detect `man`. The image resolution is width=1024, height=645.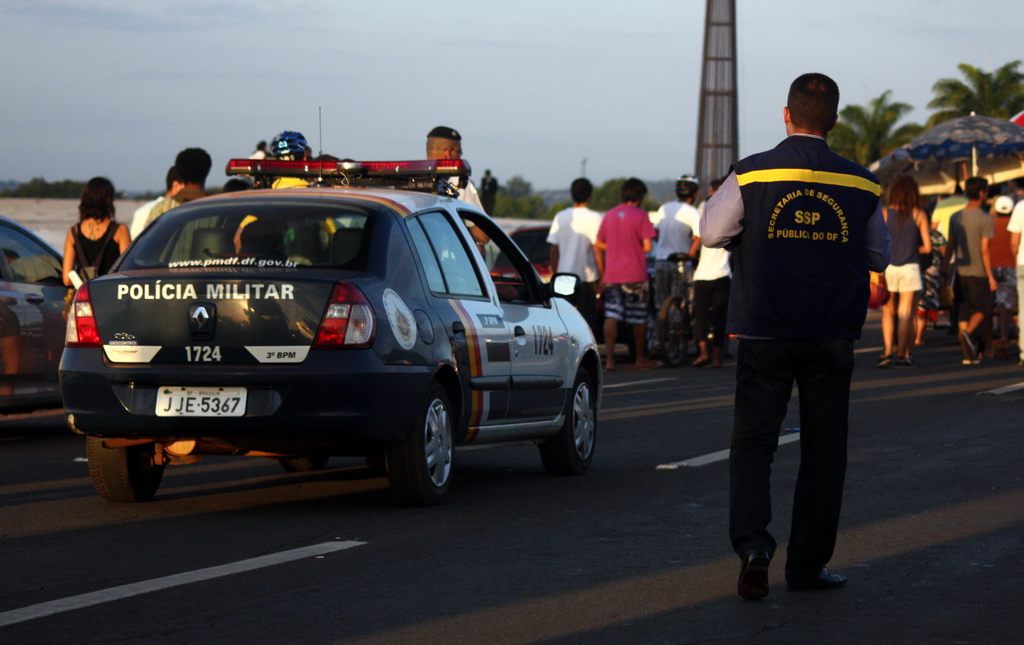
select_region(937, 173, 1003, 367).
